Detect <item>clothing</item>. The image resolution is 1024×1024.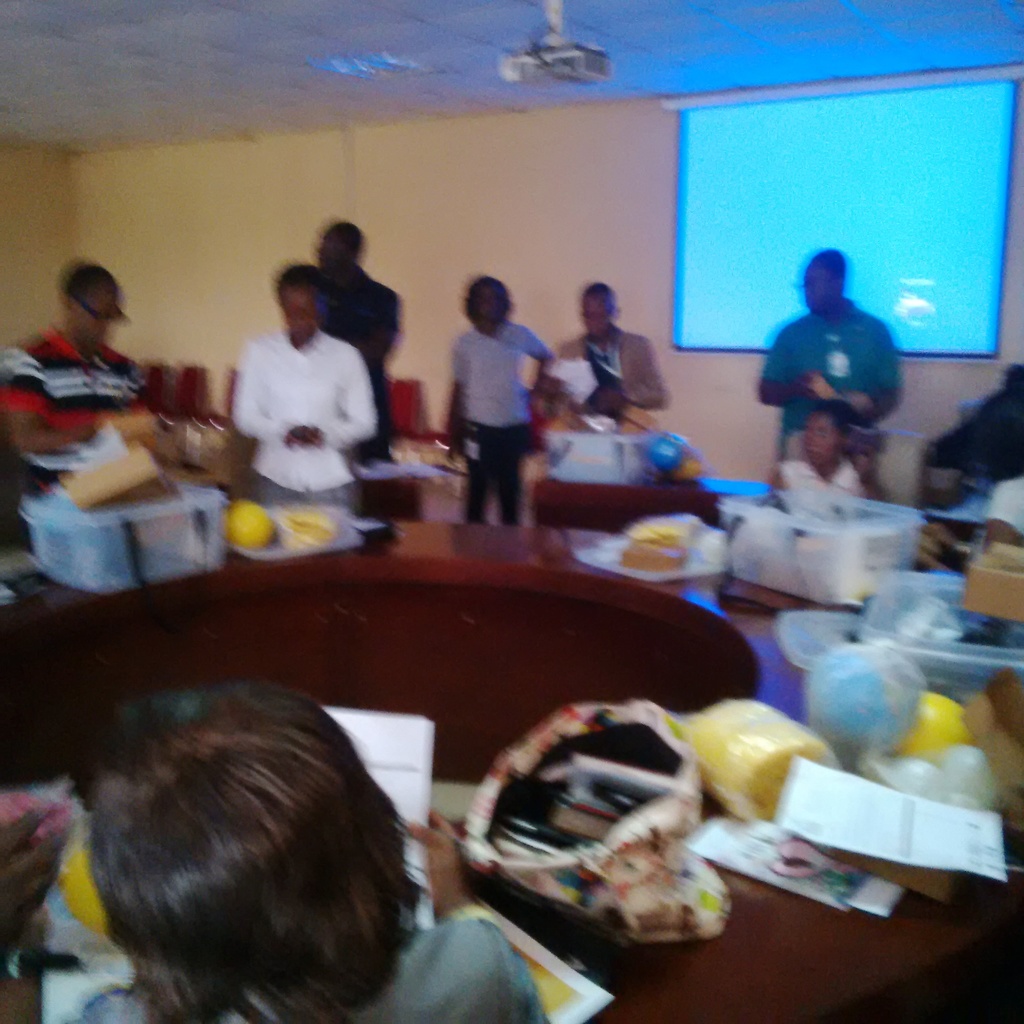
bbox=[74, 924, 567, 1023].
